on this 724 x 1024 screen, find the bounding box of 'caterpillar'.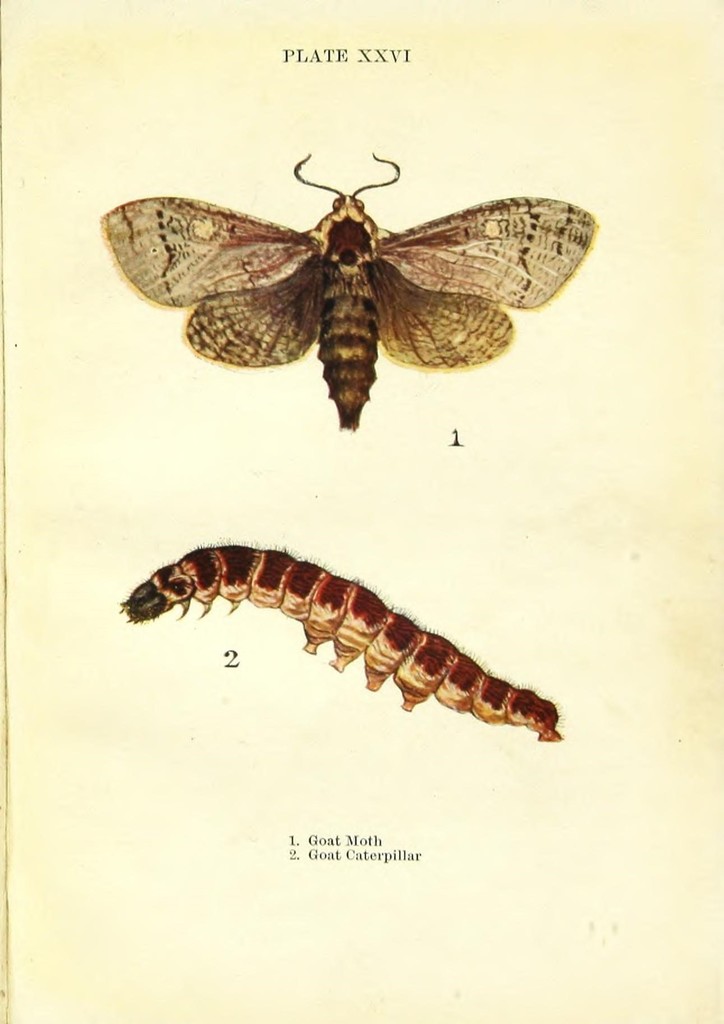
Bounding box: detection(129, 520, 564, 758).
